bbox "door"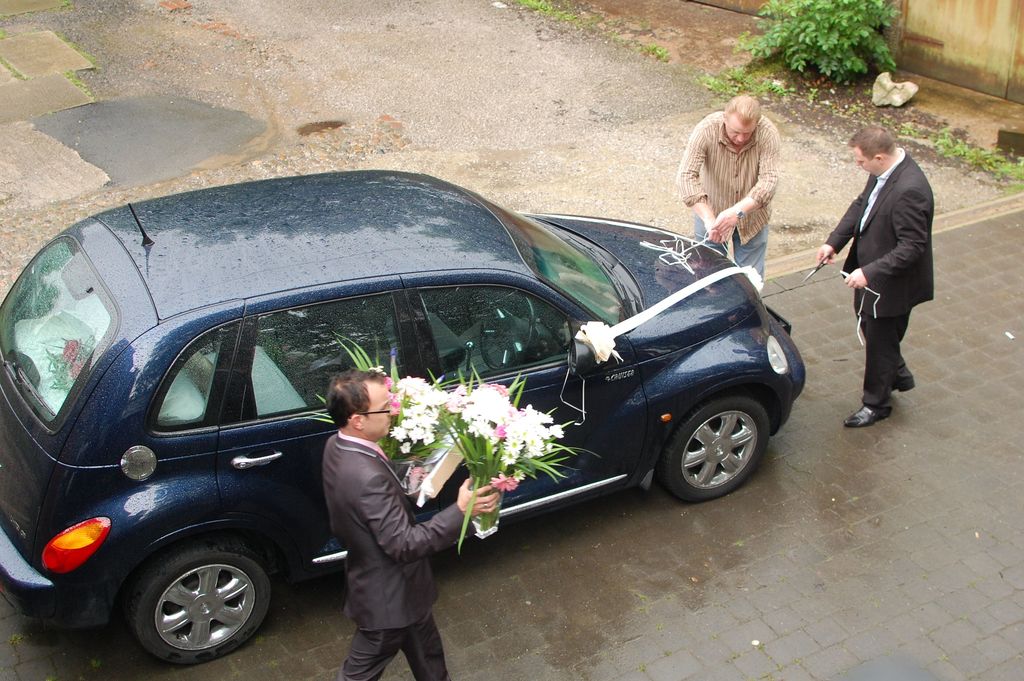
left=410, top=288, right=652, bottom=548
